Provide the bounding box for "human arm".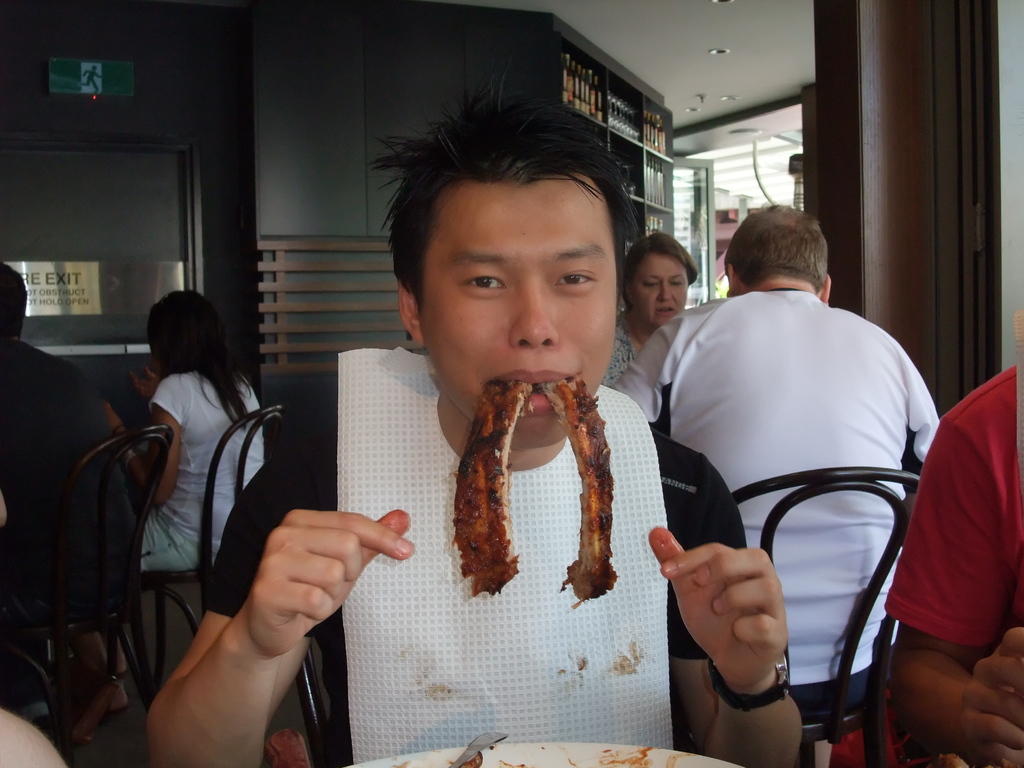
x1=143 y1=457 x2=403 y2=764.
